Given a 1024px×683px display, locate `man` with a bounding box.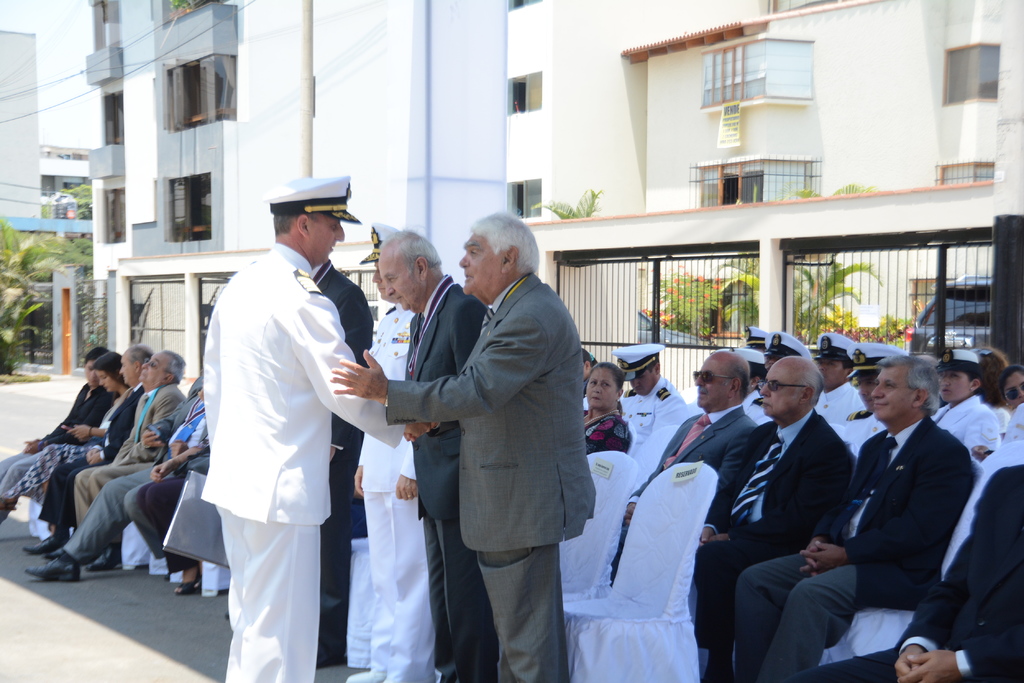
Located: 73, 348, 189, 570.
